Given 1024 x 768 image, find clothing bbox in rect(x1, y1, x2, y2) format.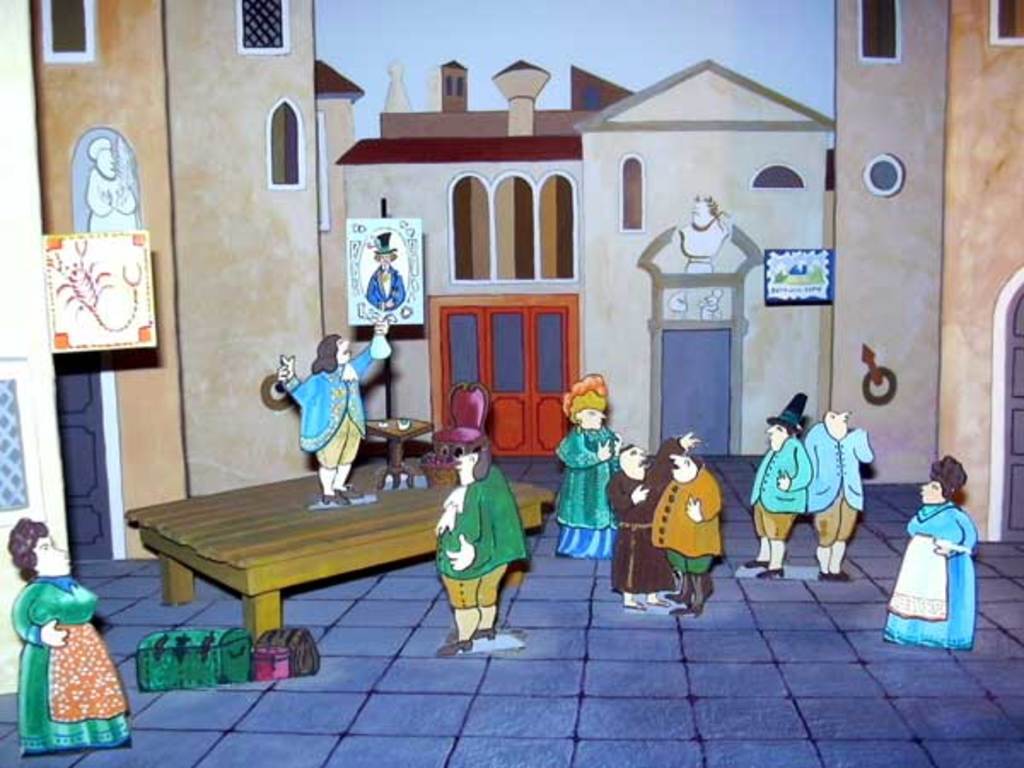
rect(551, 422, 625, 556).
